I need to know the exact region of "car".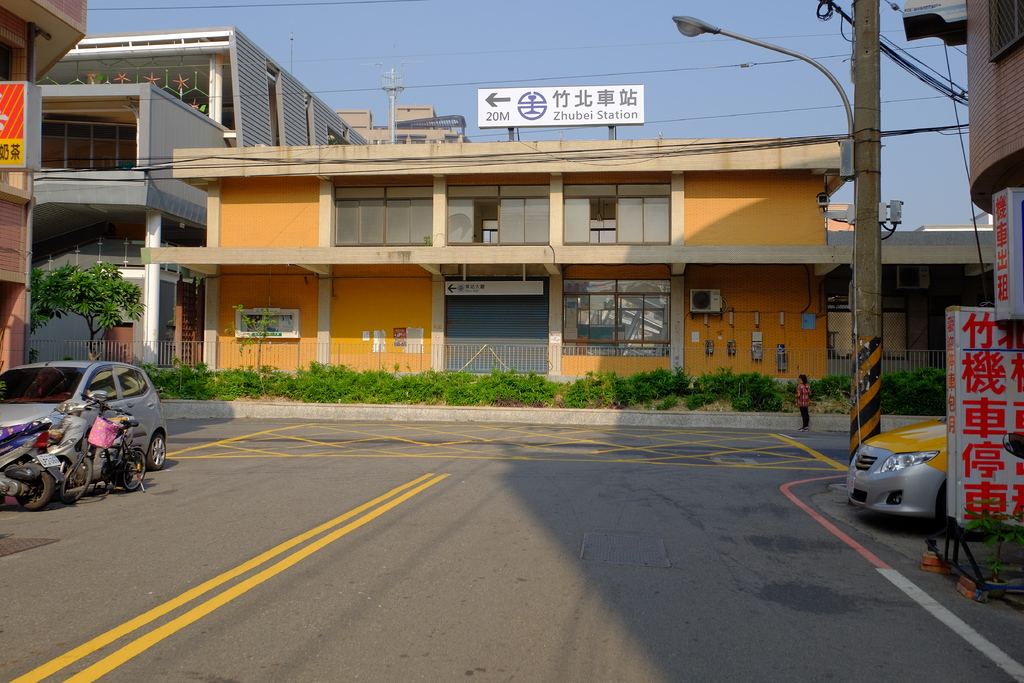
Region: (845, 420, 976, 539).
